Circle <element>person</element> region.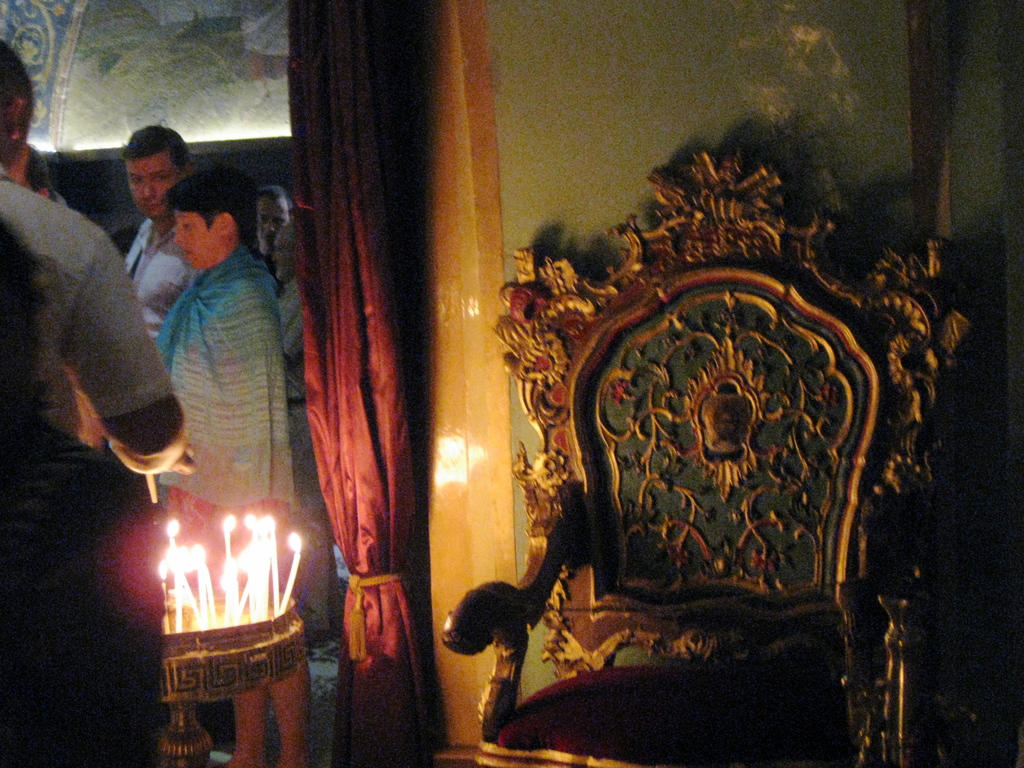
Region: box=[0, 223, 151, 765].
